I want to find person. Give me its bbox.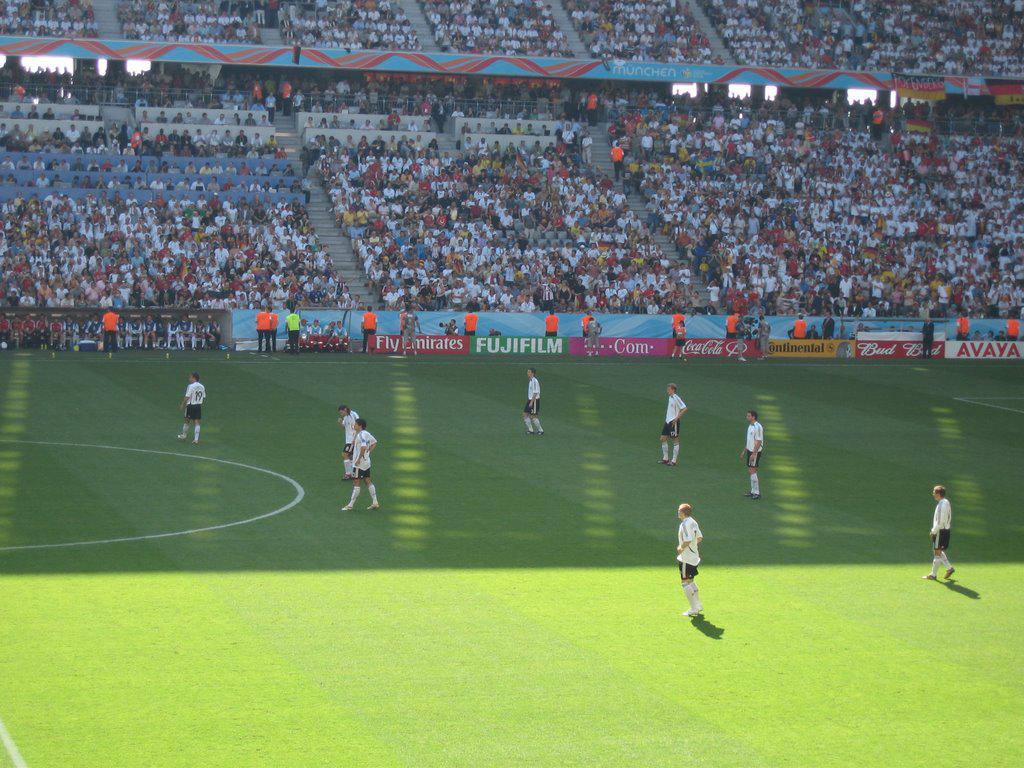
locate(742, 409, 762, 499).
